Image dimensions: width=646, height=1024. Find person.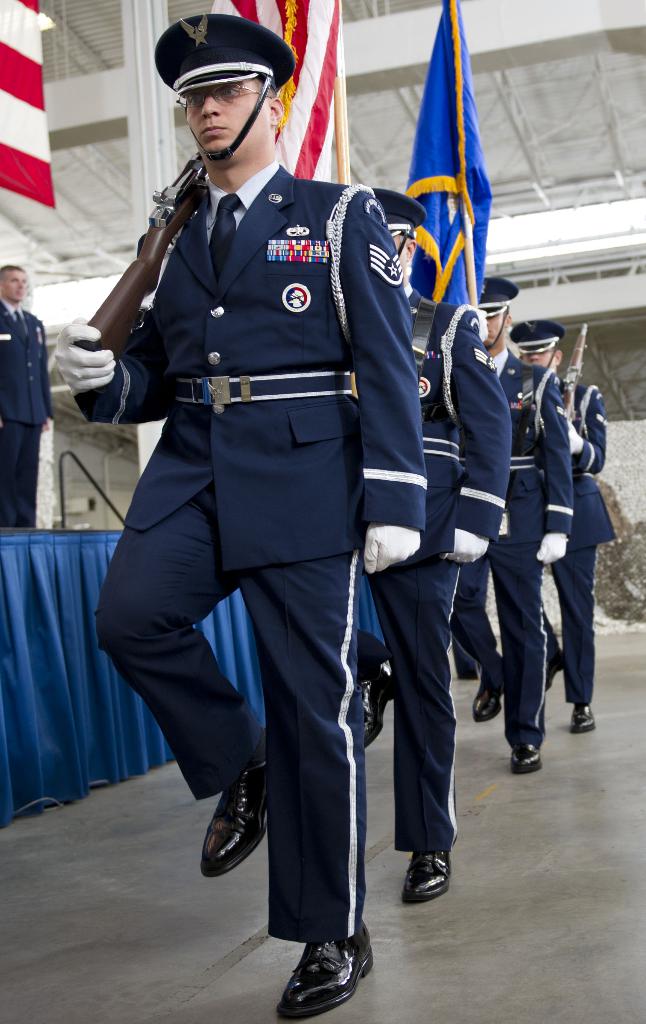
pyautogui.locateOnScreen(0, 265, 56, 531).
